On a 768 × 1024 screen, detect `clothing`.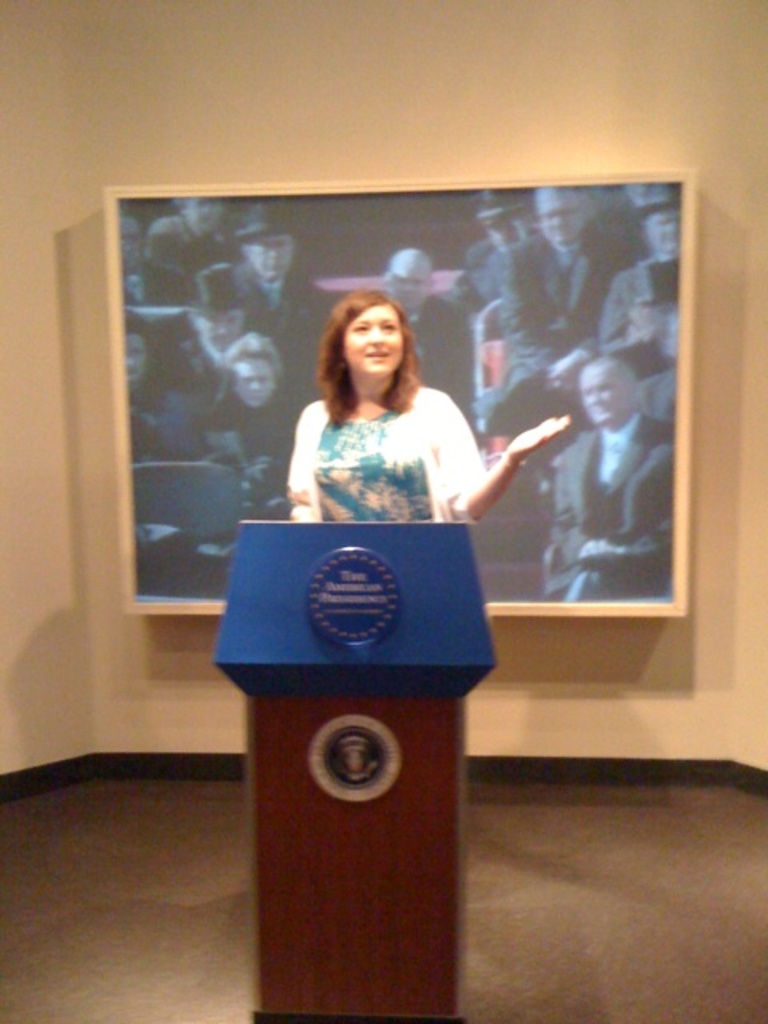
x1=619, y1=336, x2=675, y2=378.
